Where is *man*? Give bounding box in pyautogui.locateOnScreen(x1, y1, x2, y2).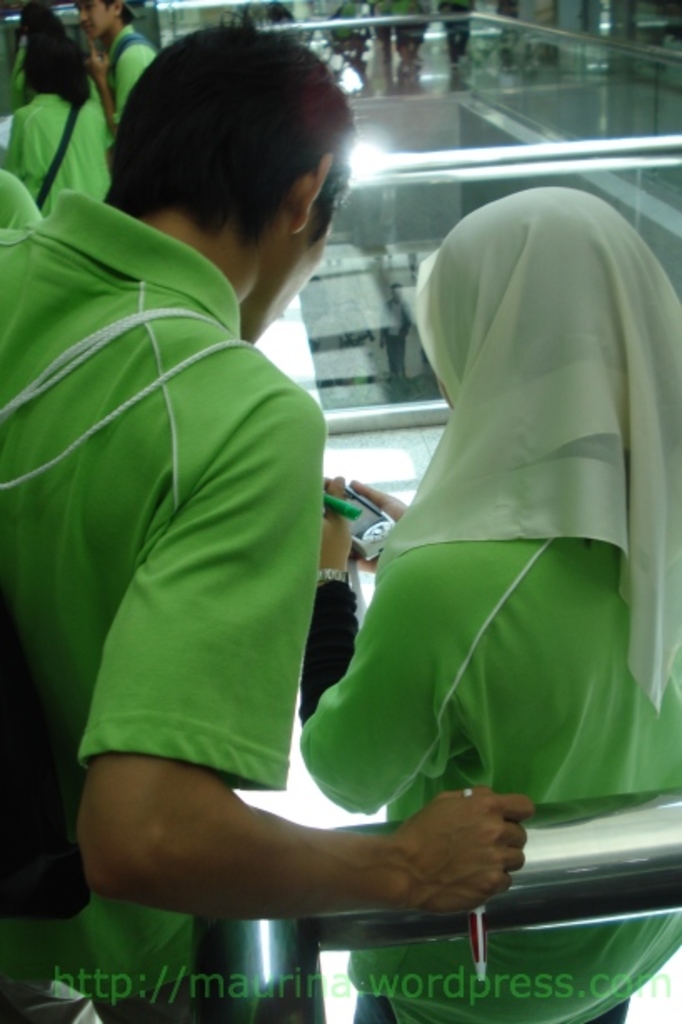
pyautogui.locateOnScreen(0, 27, 527, 1022).
